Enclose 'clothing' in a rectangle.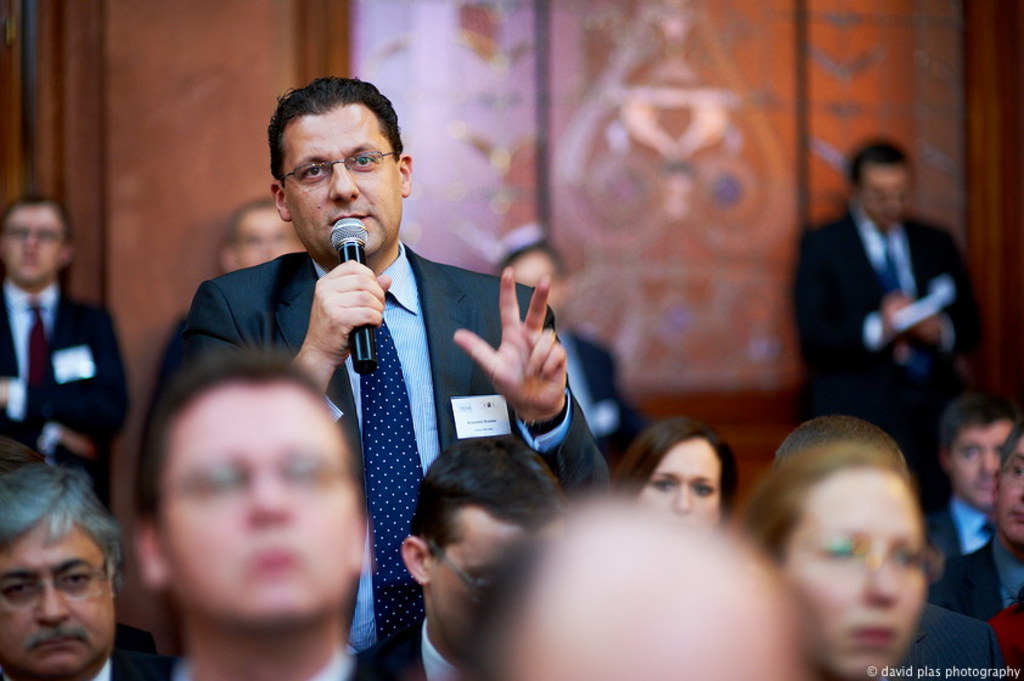
select_region(354, 612, 456, 680).
